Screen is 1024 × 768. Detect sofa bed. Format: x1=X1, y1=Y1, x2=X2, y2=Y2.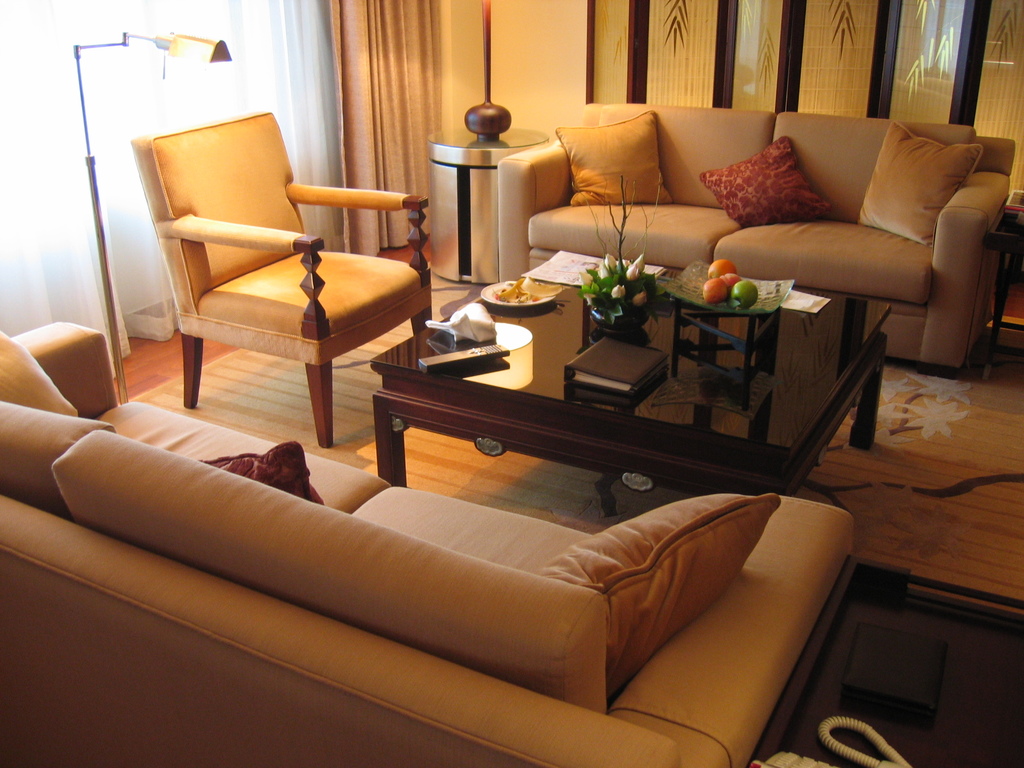
x1=504, y1=106, x2=1012, y2=378.
